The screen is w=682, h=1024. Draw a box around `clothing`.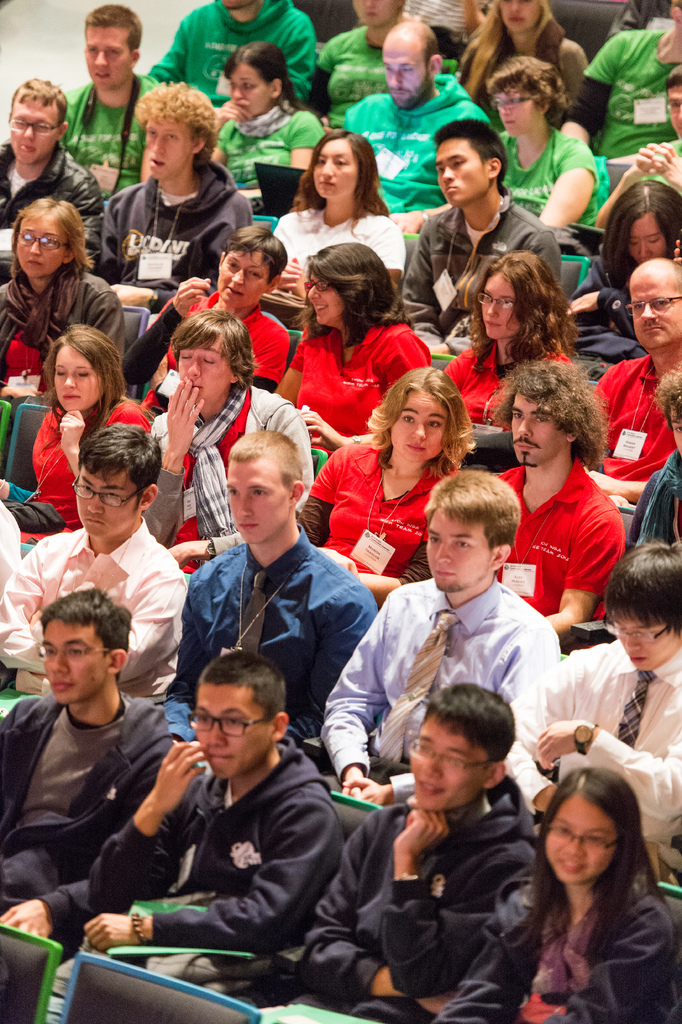
{"left": 492, "top": 451, "right": 636, "bottom": 624}.
